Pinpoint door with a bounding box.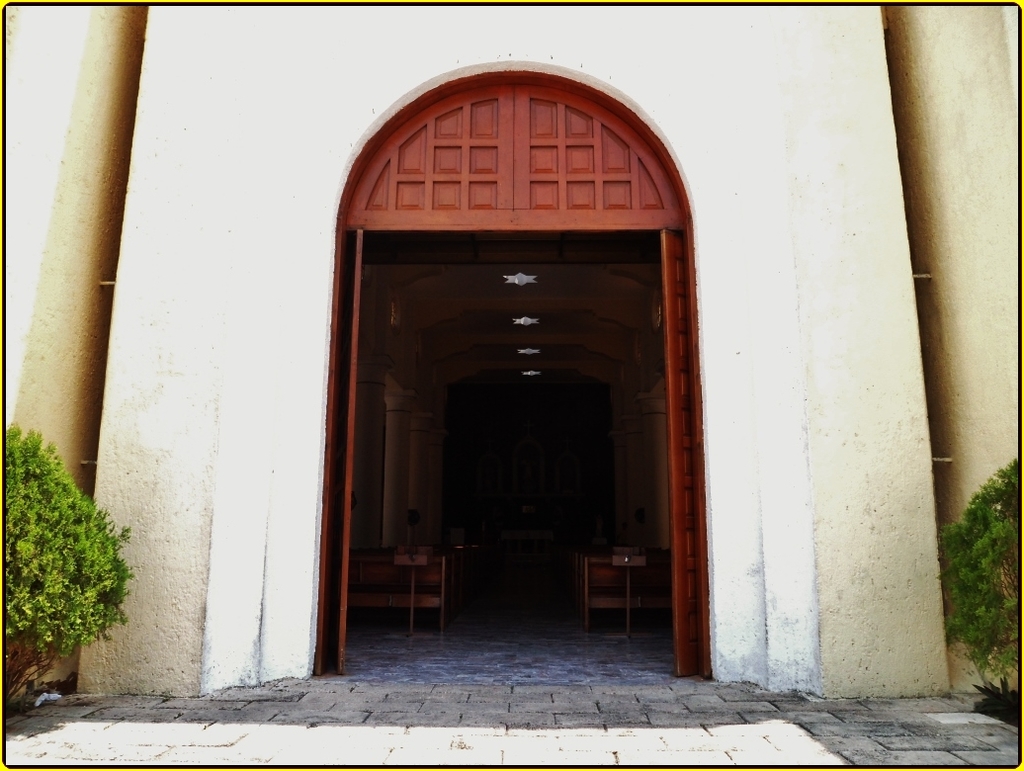
656/230/703/674.
